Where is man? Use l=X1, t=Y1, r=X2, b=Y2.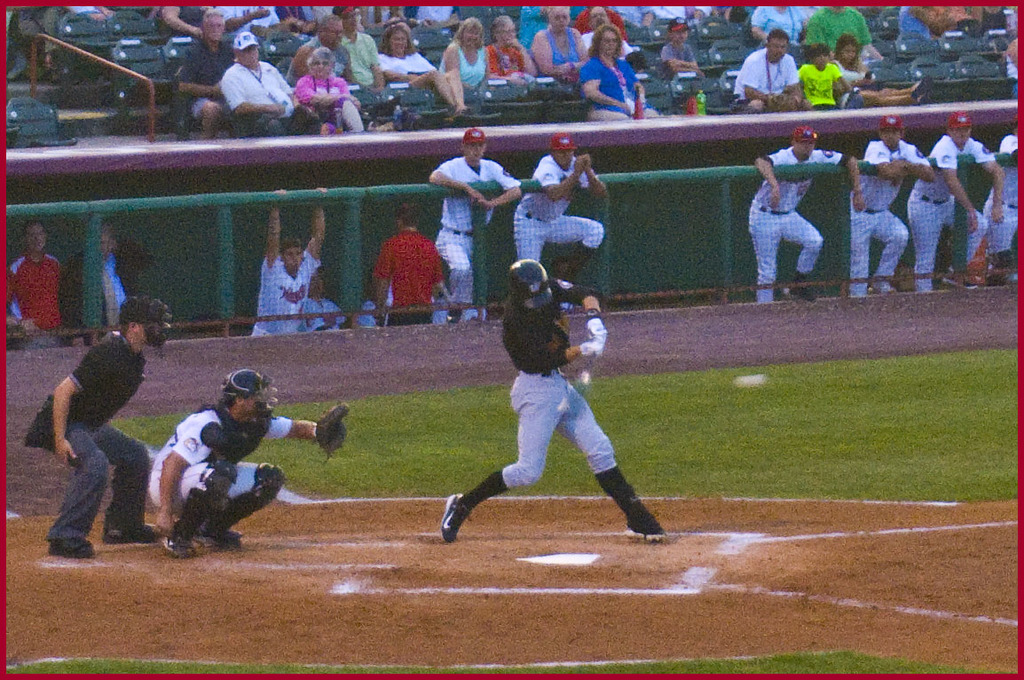
l=256, t=186, r=328, b=343.
